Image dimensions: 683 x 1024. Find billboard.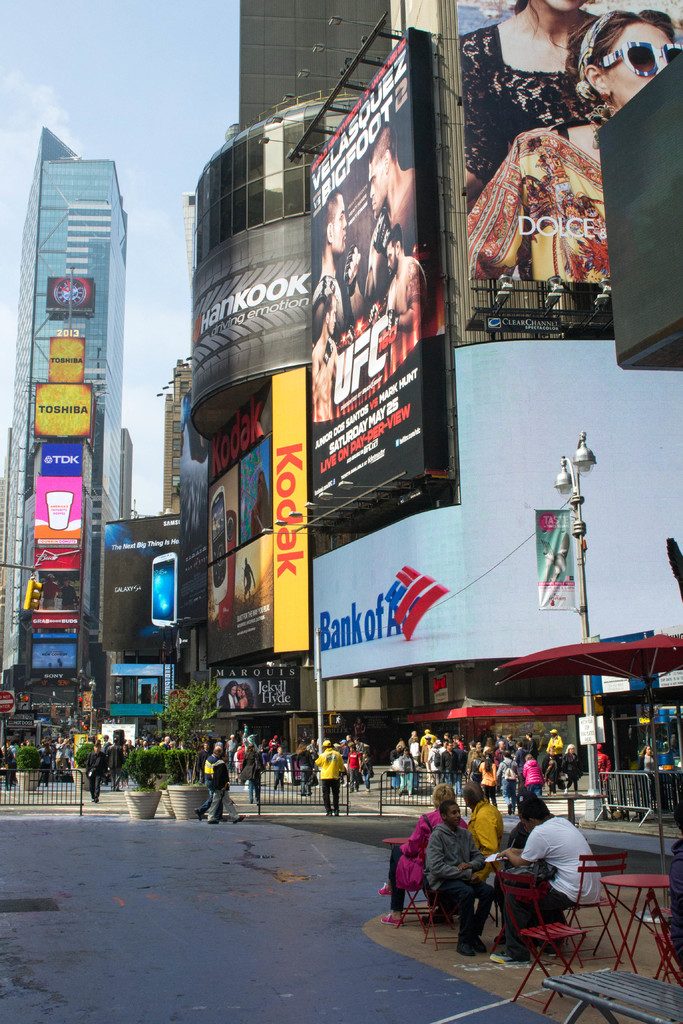
(454,0,682,288).
